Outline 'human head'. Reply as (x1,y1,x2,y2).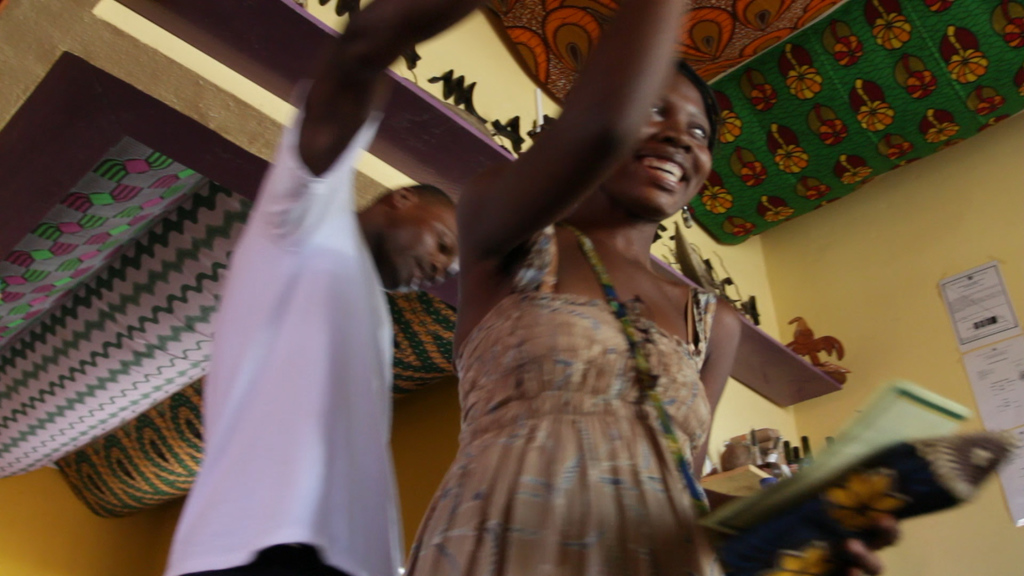
(364,180,460,301).
